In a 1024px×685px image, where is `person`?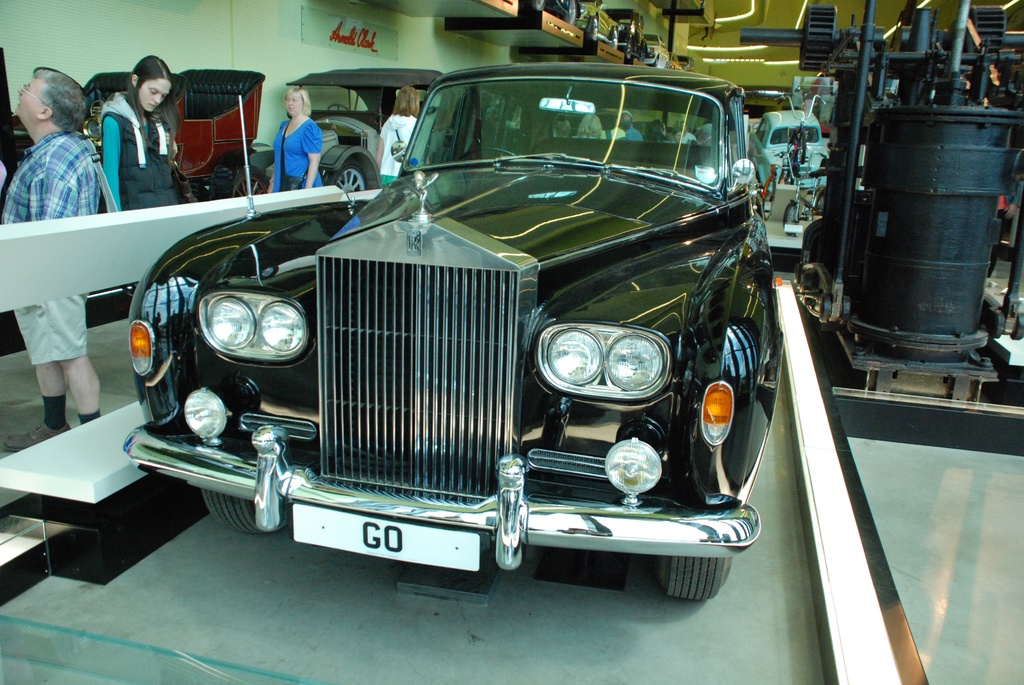
l=0, t=66, r=102, b=453.
